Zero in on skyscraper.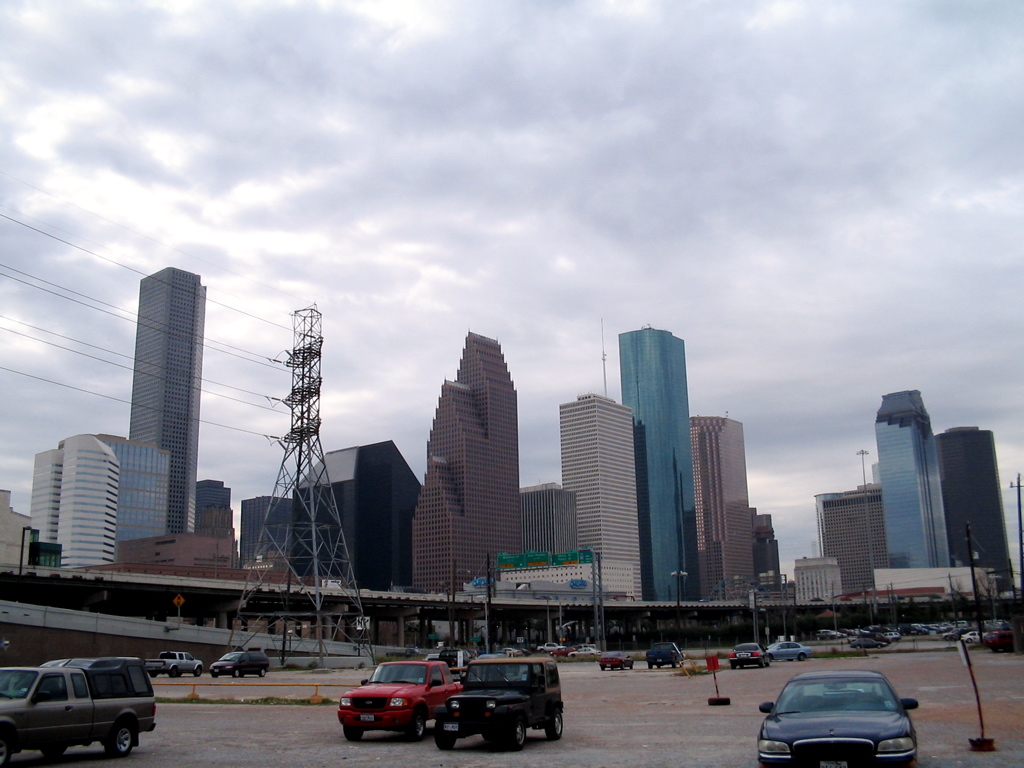
Zeroed in: [x1=544, y1=396, x2=642, y2=593].
